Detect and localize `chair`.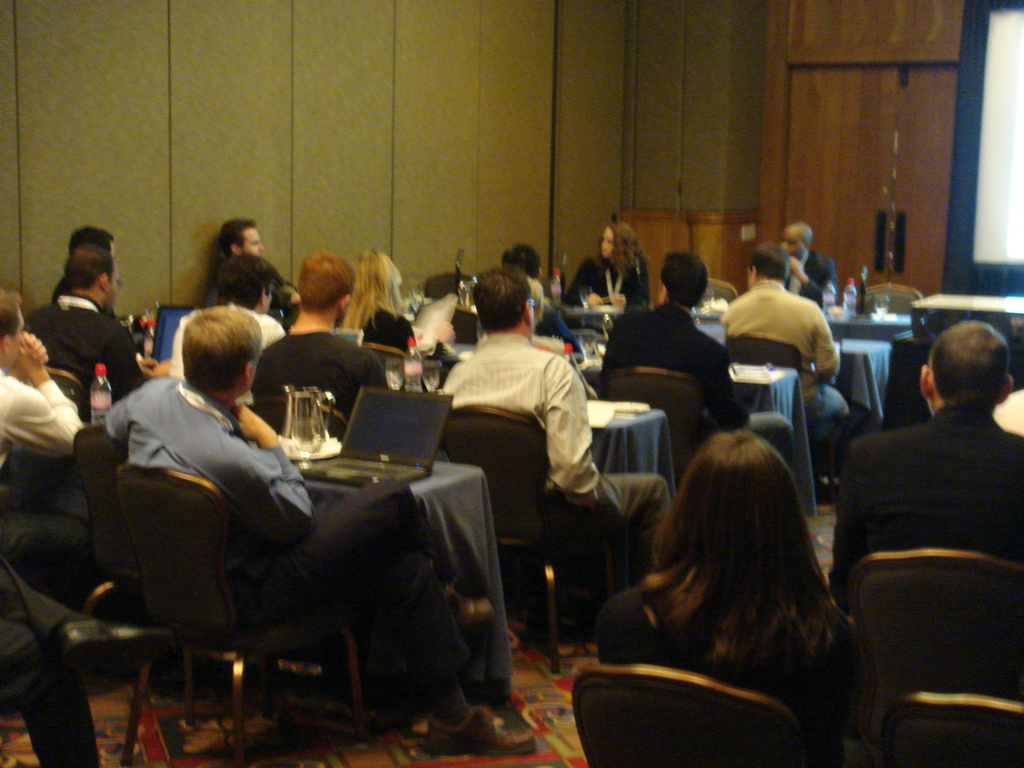
Localized at BBox(865, 284, 927, 321).
